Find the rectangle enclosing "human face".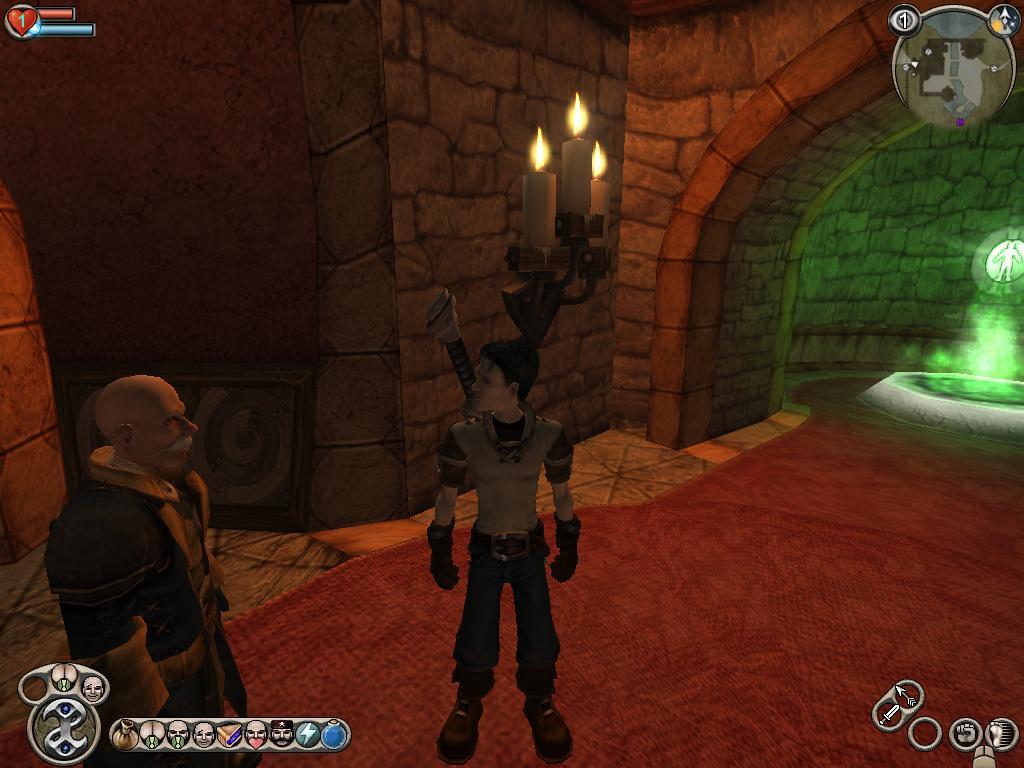
region(472, 358, 511, 414).
